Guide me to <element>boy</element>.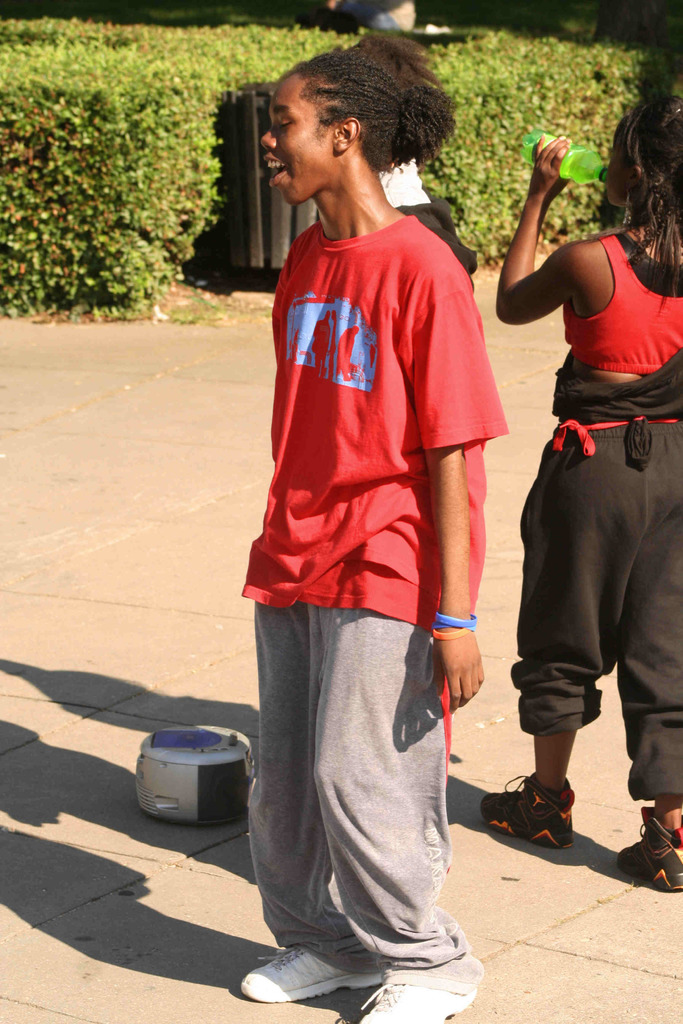
Guidance: detection(243, 28, 500, 1021).
